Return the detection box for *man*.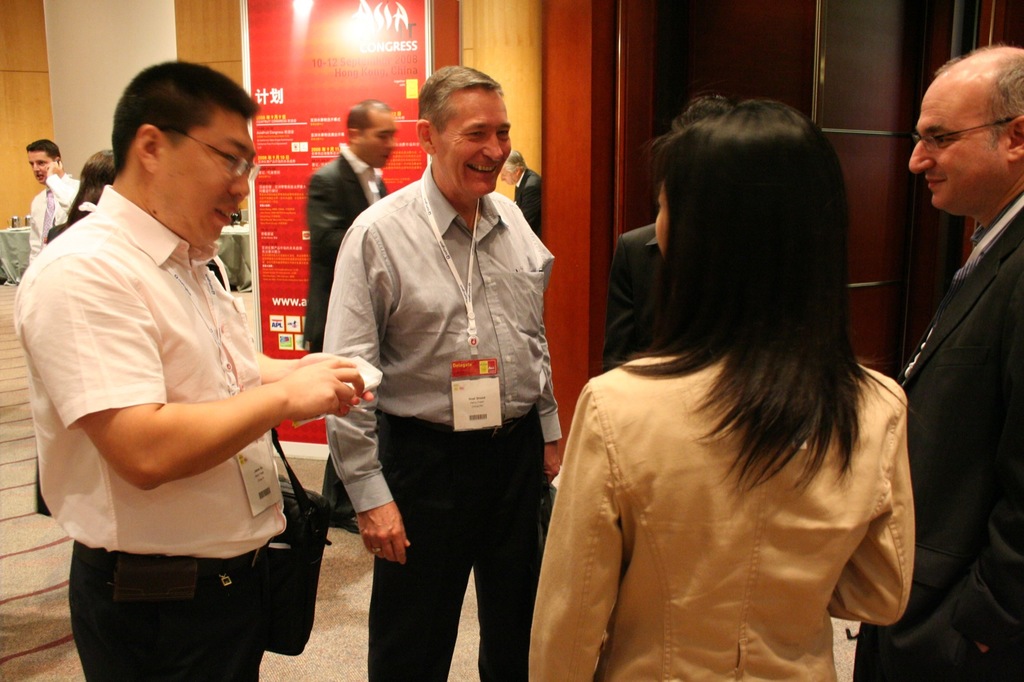
x1=851 y1=39 x2=1023 y2=681.
